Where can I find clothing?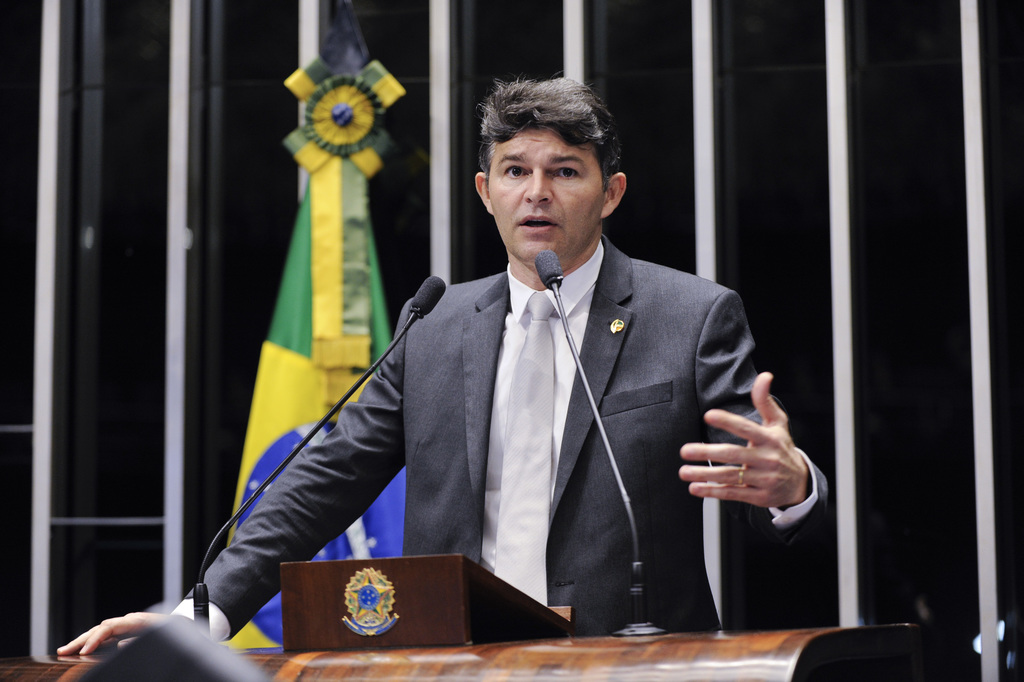
You can find it at (left=165, top=240, right=844, bottom=647).
